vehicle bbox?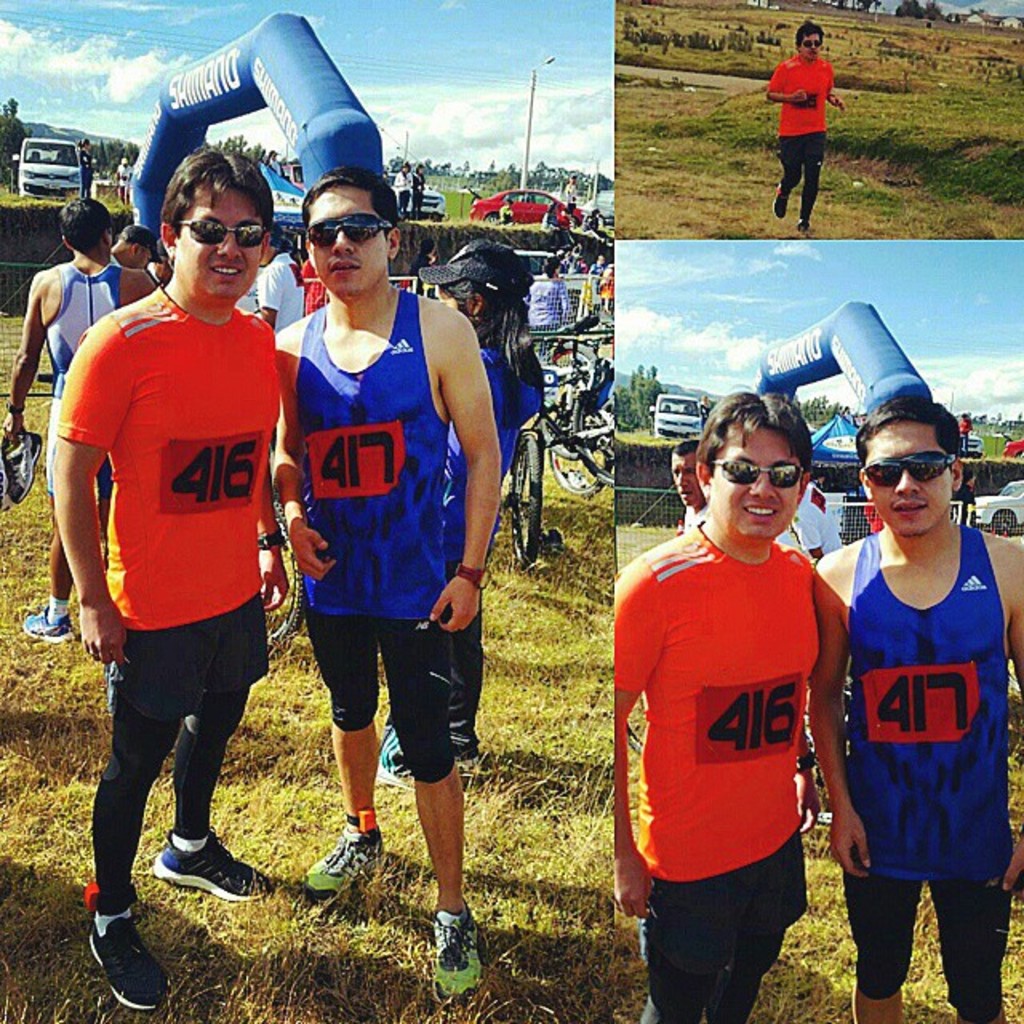
{"x1": 955, "y1": 434, "x2": 987, "y2": 462}
